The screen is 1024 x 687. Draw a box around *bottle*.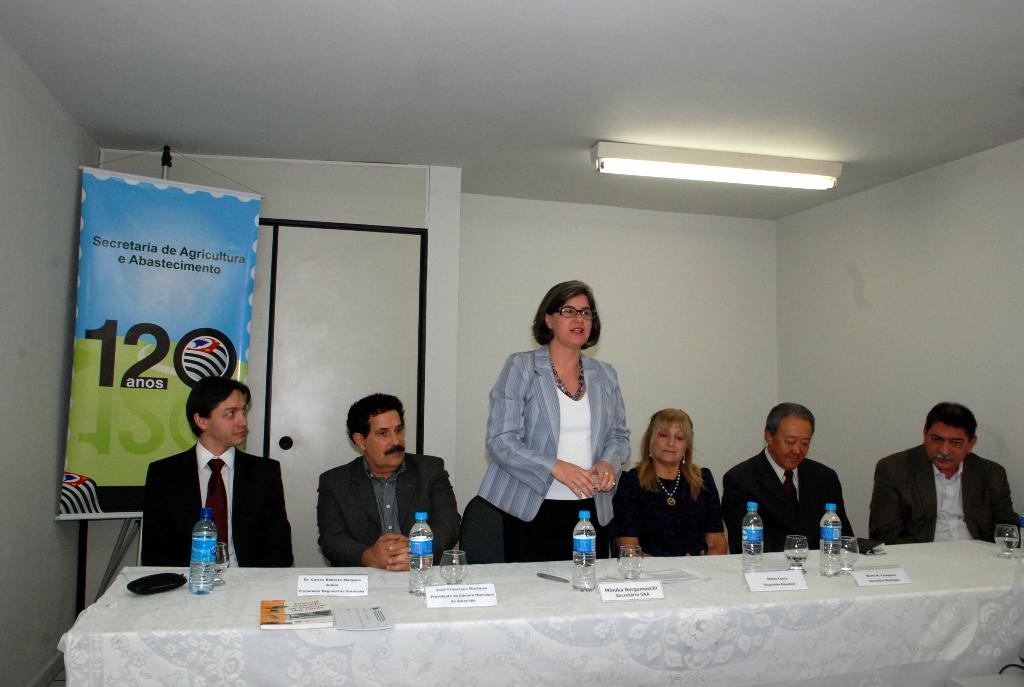
BBox(409, 511, 436, 596).
